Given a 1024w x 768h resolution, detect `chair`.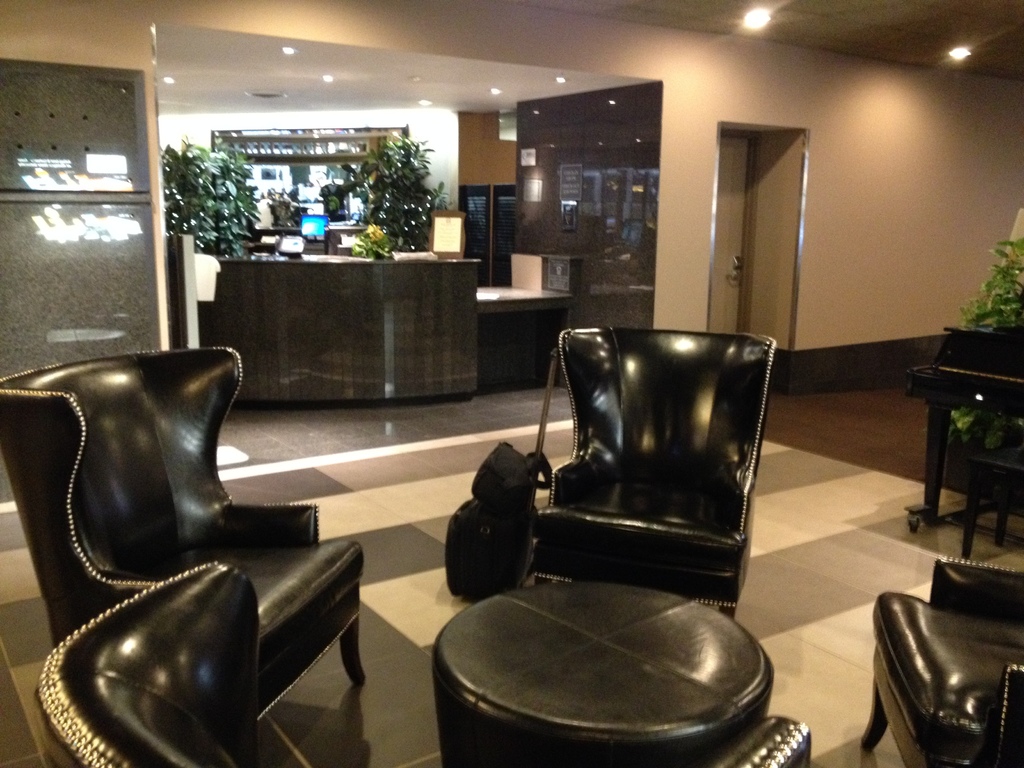
860, 552, 1023, 767.
